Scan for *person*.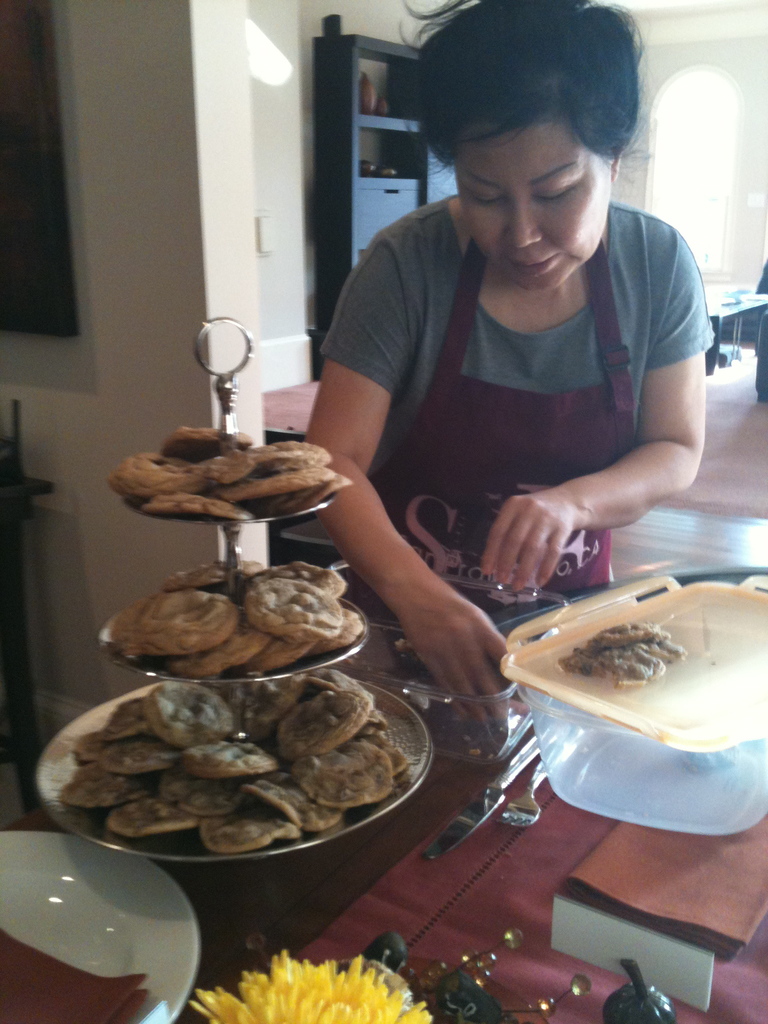
Scan result: bbox=(303, 0, 711, 741).
